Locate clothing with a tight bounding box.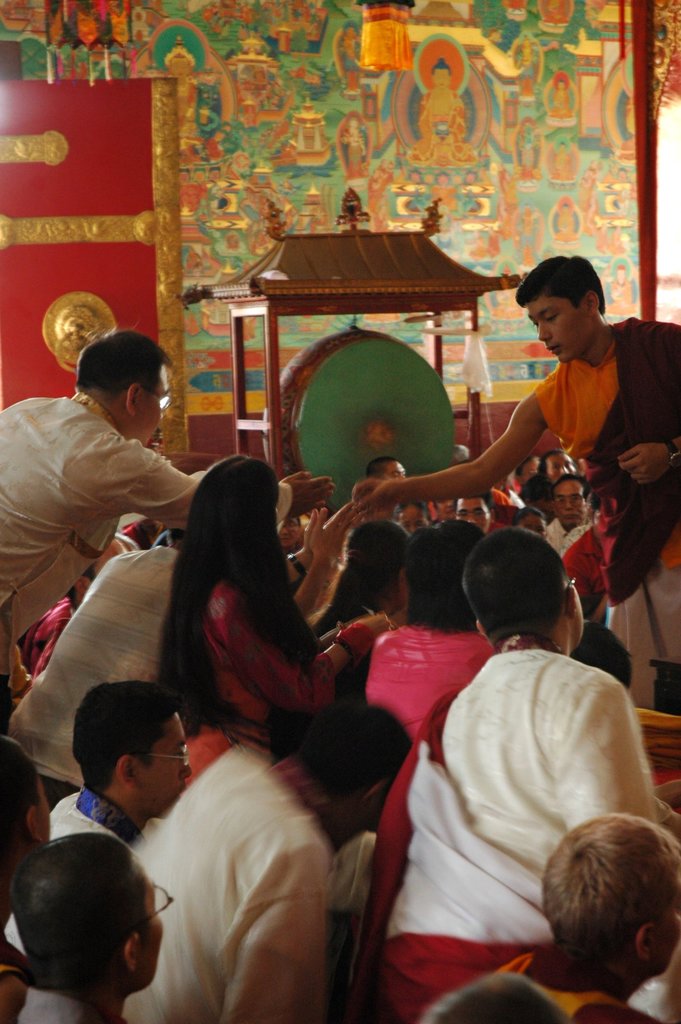
[605, 276, 639, 314].
